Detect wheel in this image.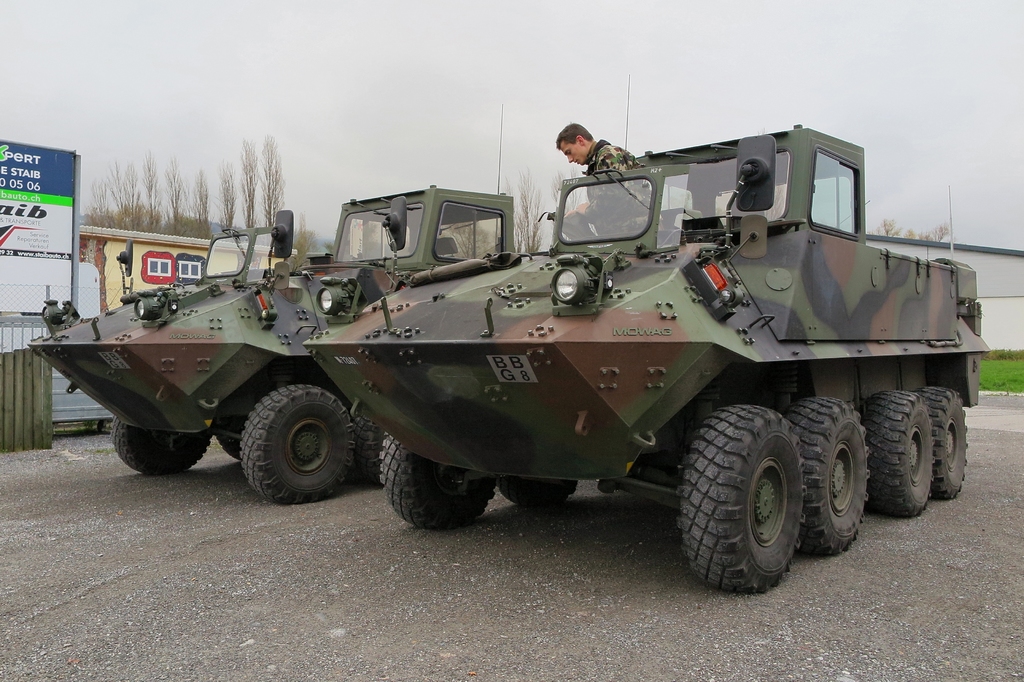
Detection: Rect(236, 379, 362, 509).
